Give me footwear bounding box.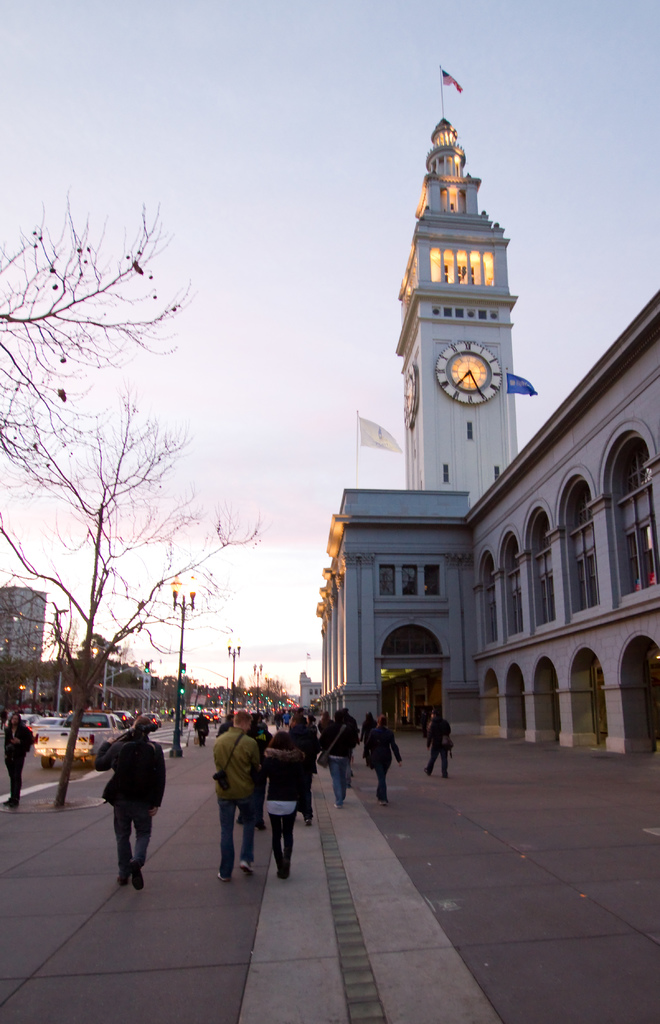
box=[218, 870, 229, 879].
